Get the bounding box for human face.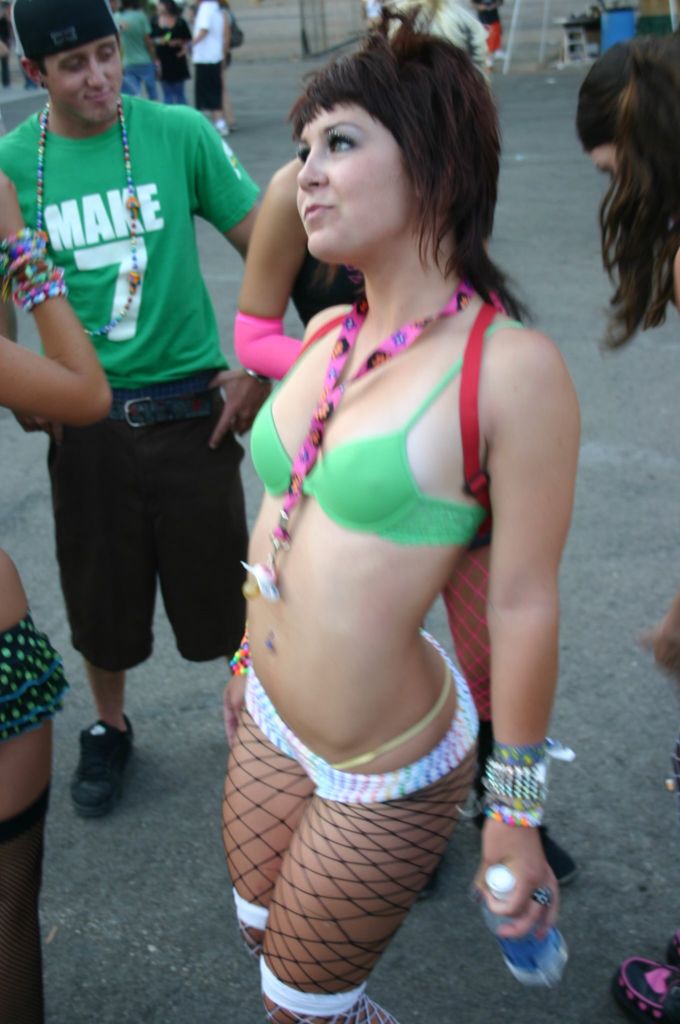
<bbox>45, 32, 127, 125</bbox>.
